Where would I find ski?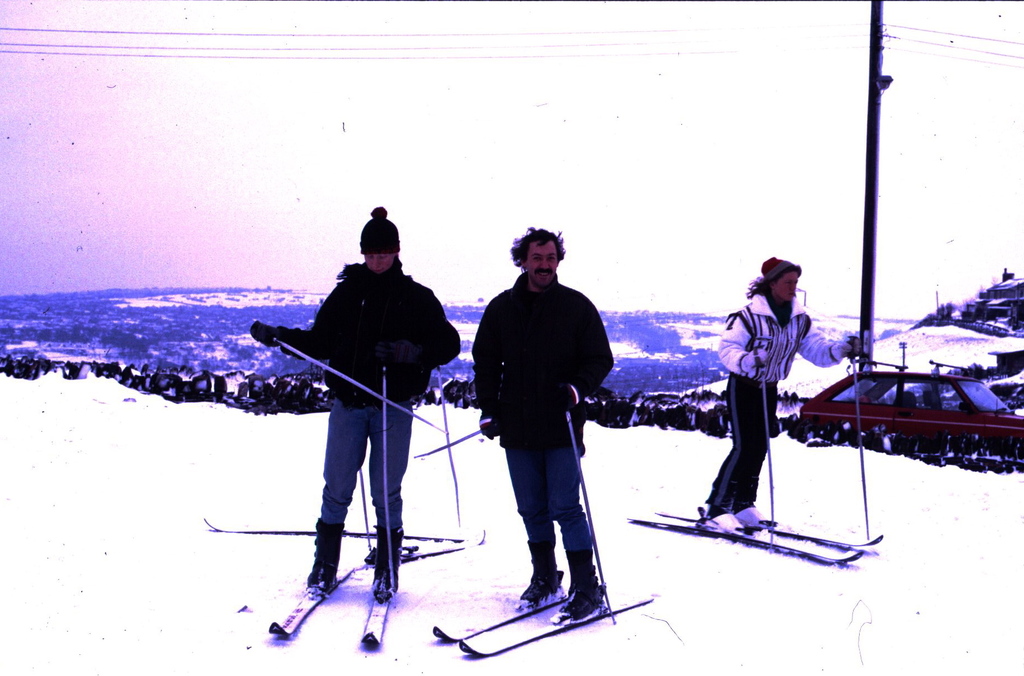
At box=[454, 587, 655, 663].
